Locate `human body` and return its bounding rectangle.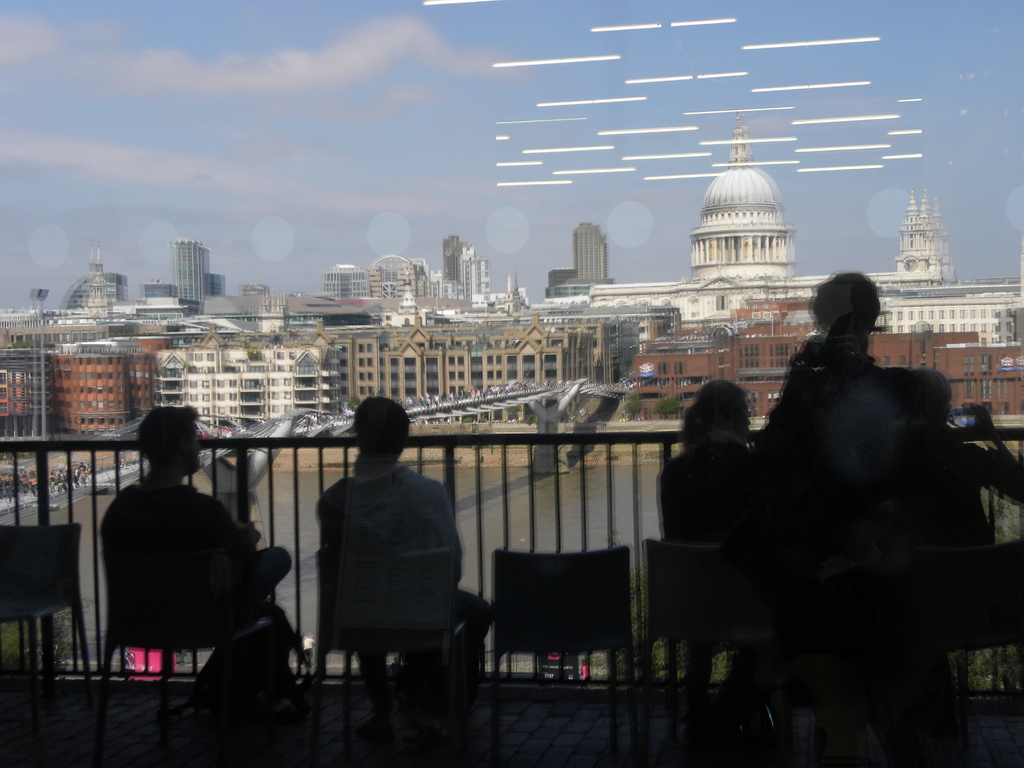
left=305, top=393, right=488, bottom=693.
